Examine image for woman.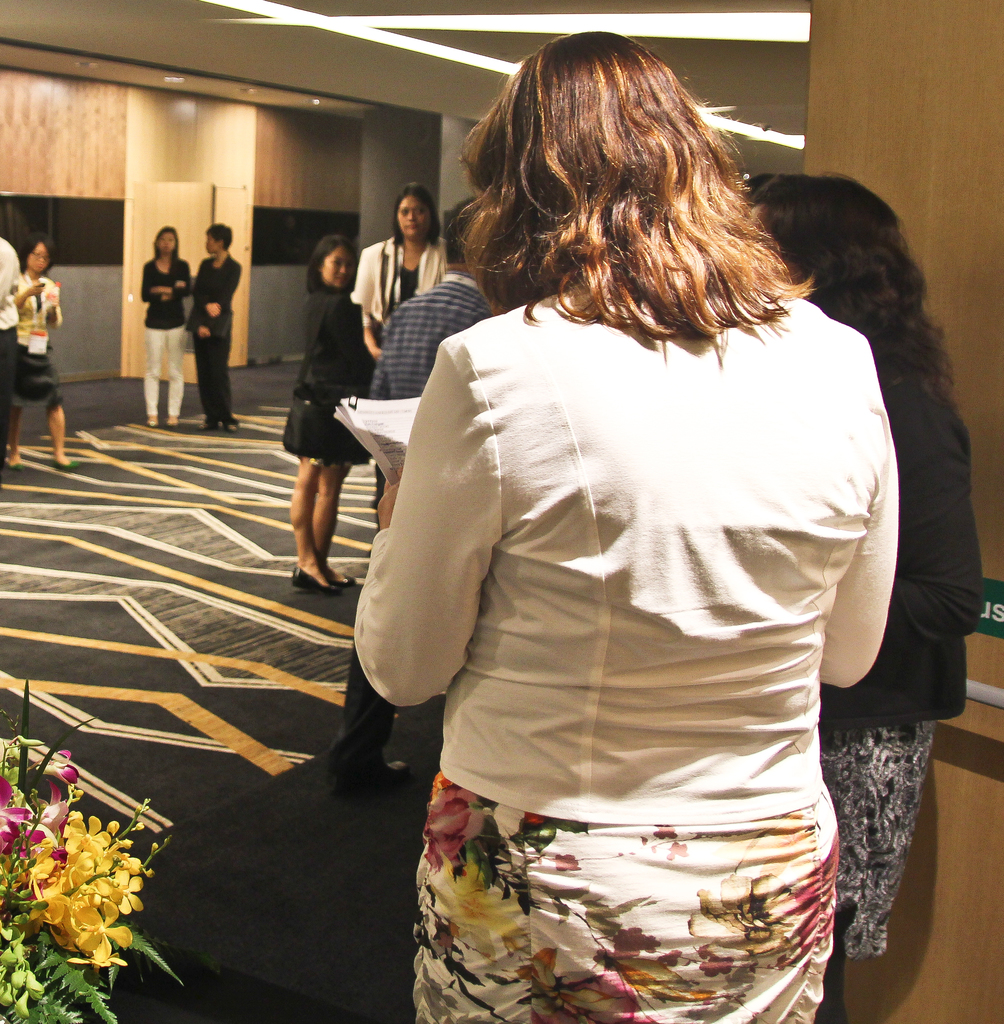
Examination result: {"left": 0, "top": 232, "right": 65, "bottom": 470}.
